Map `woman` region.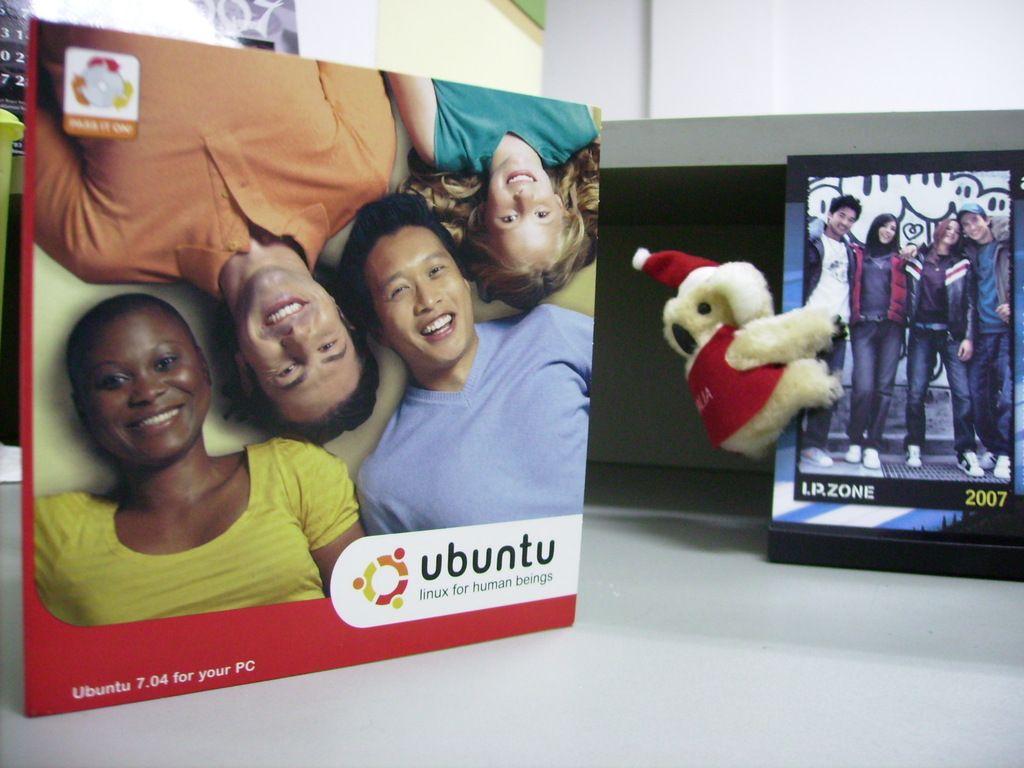
Mapped to box=[31, 296, 368, 630].
